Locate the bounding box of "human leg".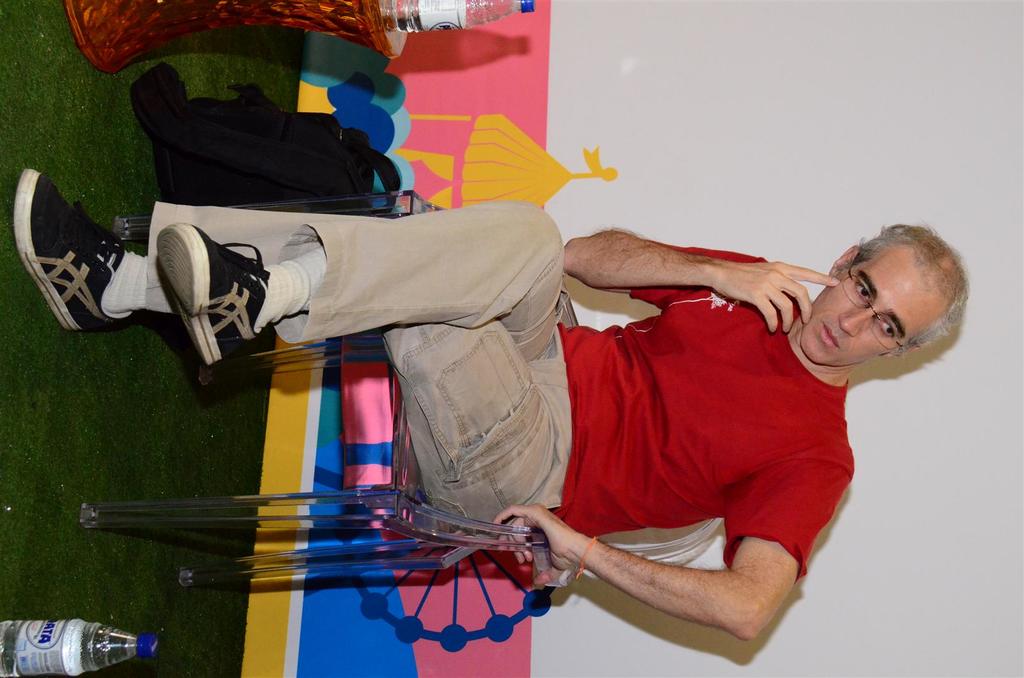
Bounding box: detection(14, 167, 565, 536).
